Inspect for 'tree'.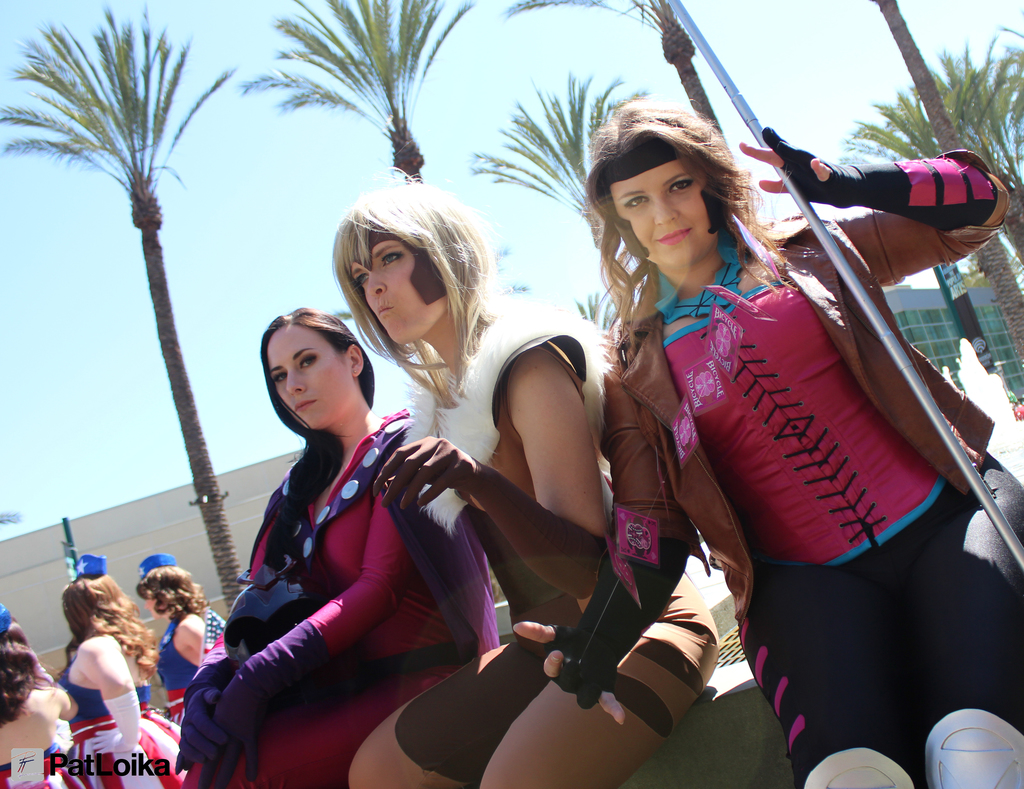
Inspection: <region>471, 81, 650, 309</region>.
